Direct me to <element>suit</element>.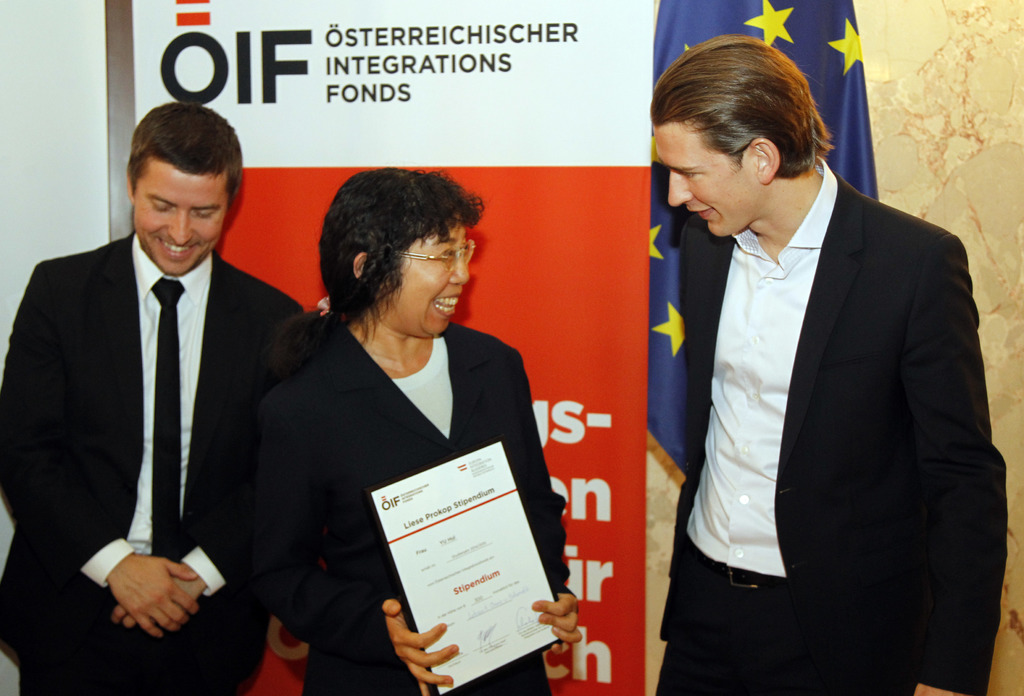
Direction: box(24, 124, 292, 688).
